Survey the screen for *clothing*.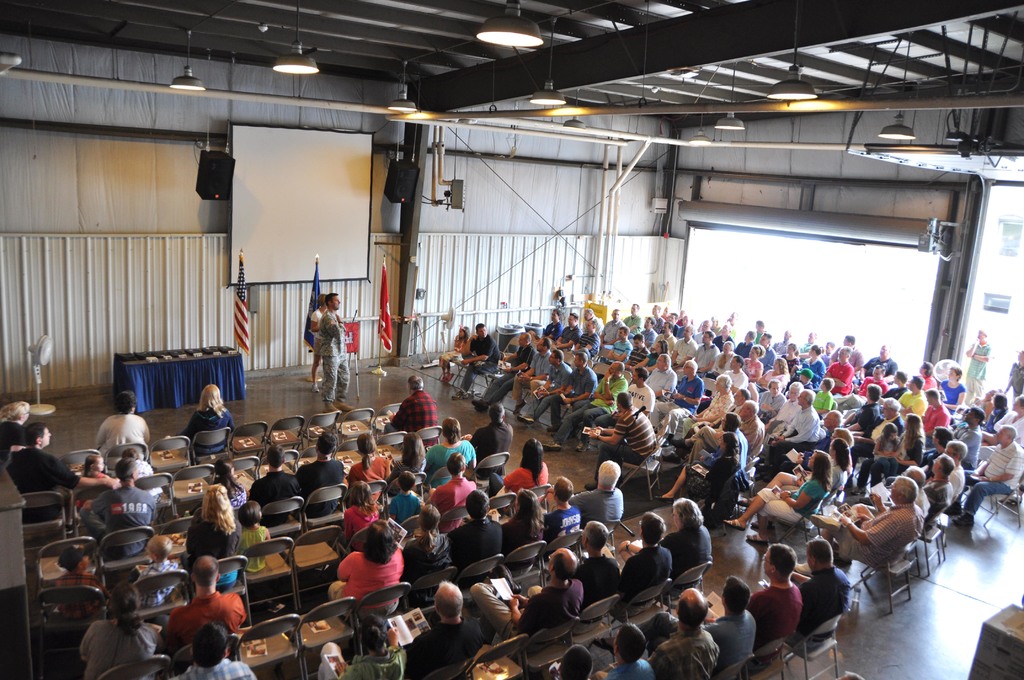
Survey found: BBox(939, 380, 961, 416).
